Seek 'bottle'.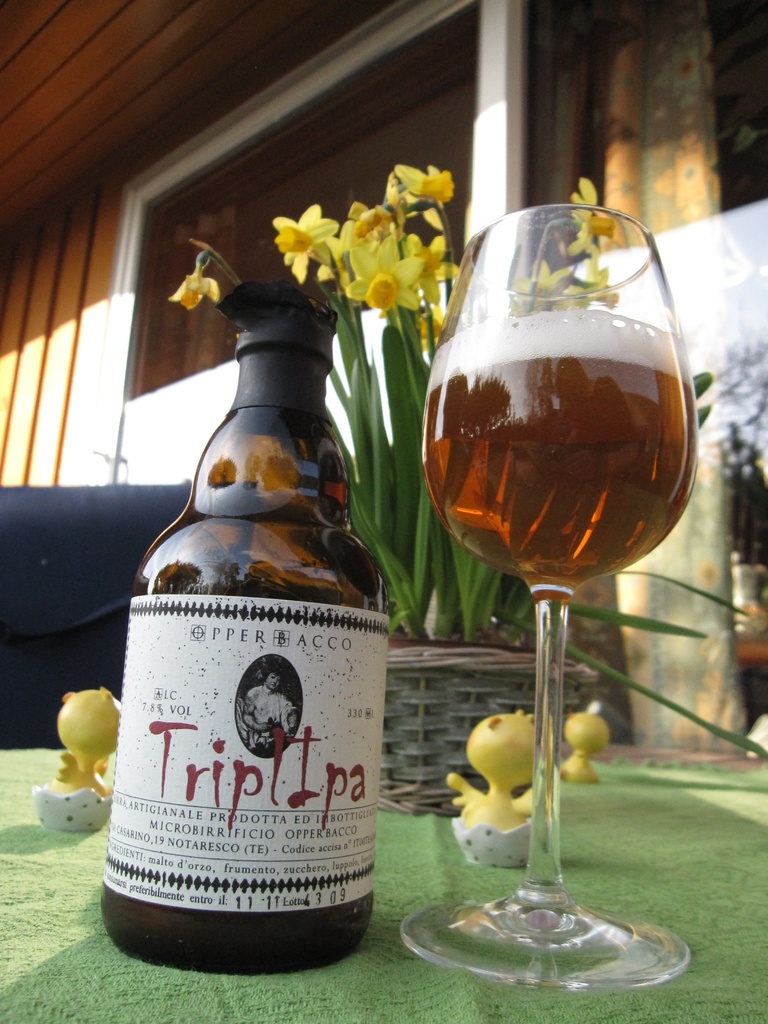
Rect(106, 271, 396, 966).
